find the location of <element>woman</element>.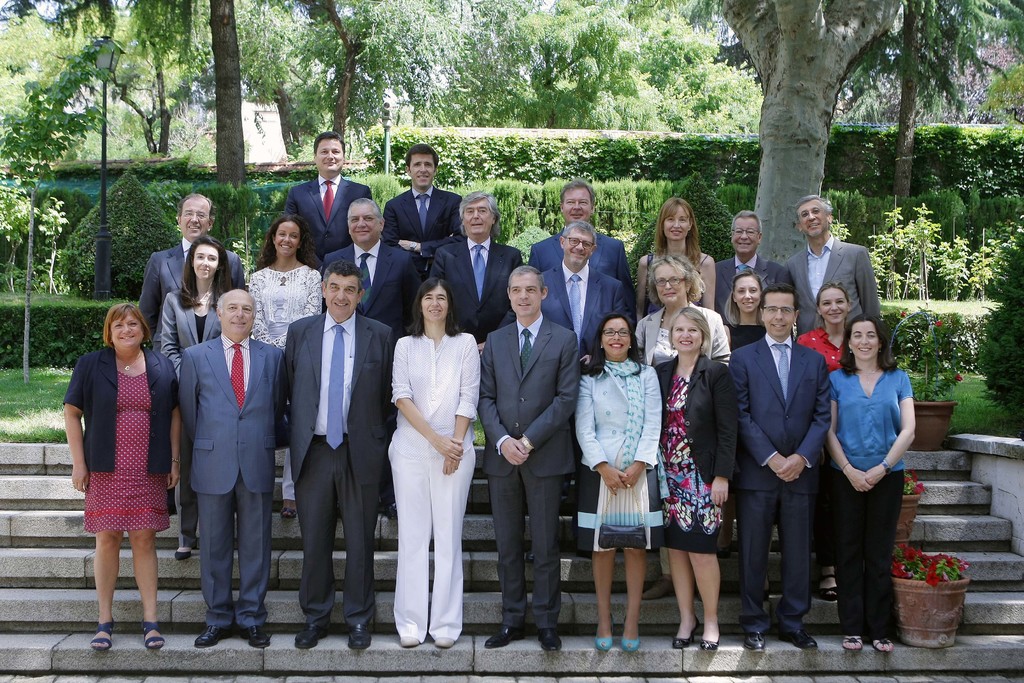
Location: <box>573,311,661,652</box>.
